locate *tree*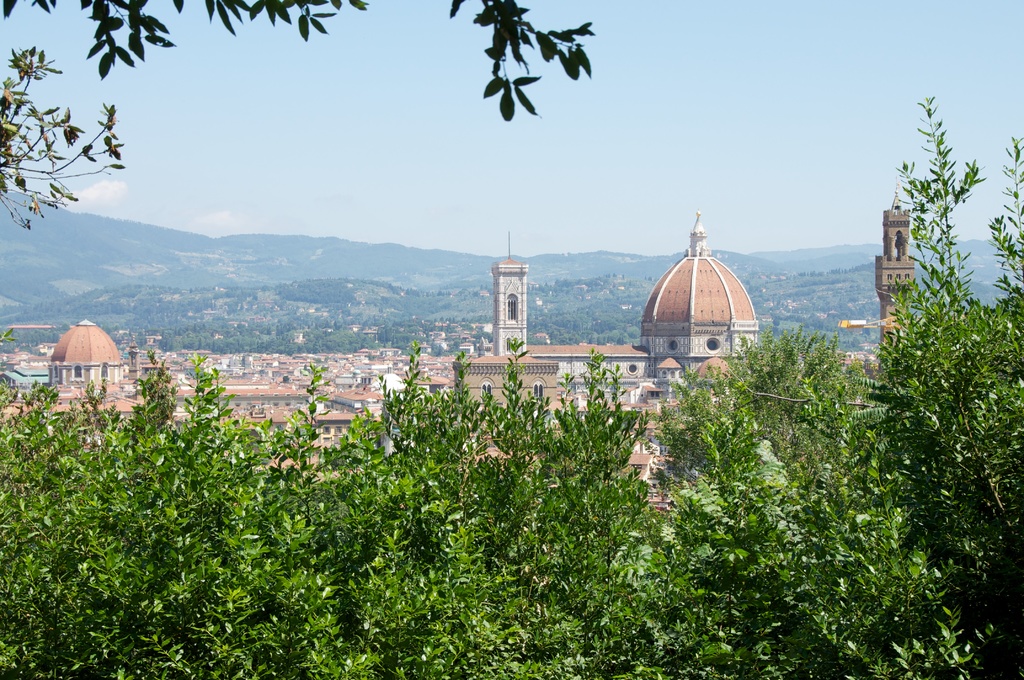
340,359,519,674
